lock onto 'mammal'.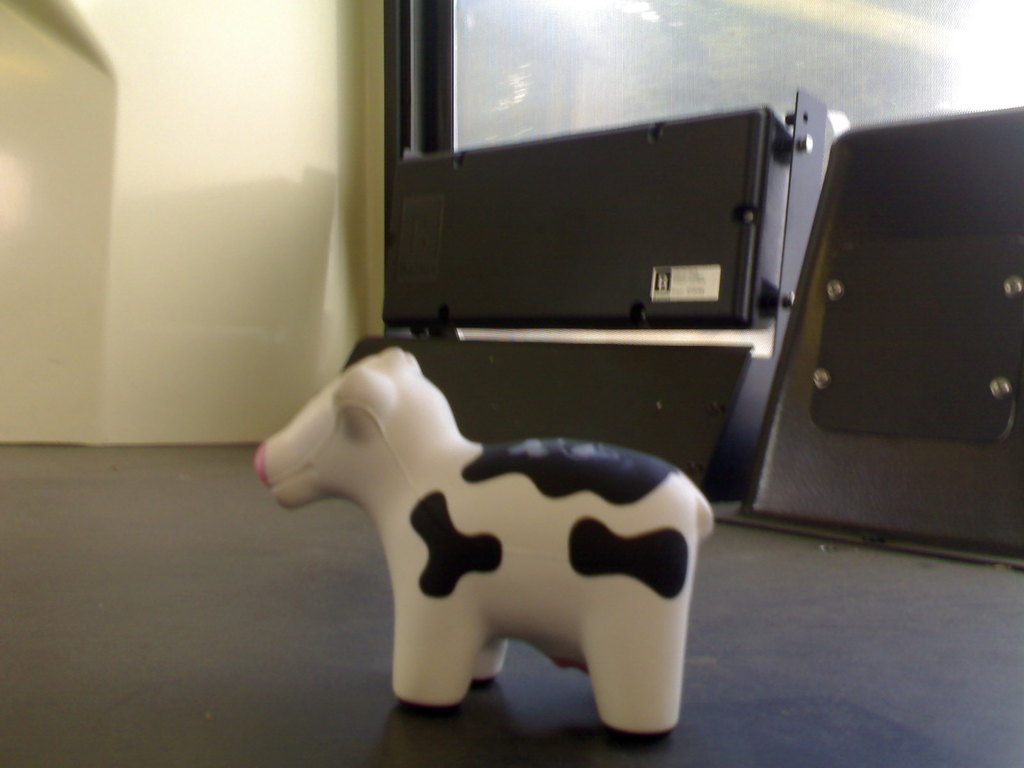
Locked: bbox=(269, 364, 748, 760).
